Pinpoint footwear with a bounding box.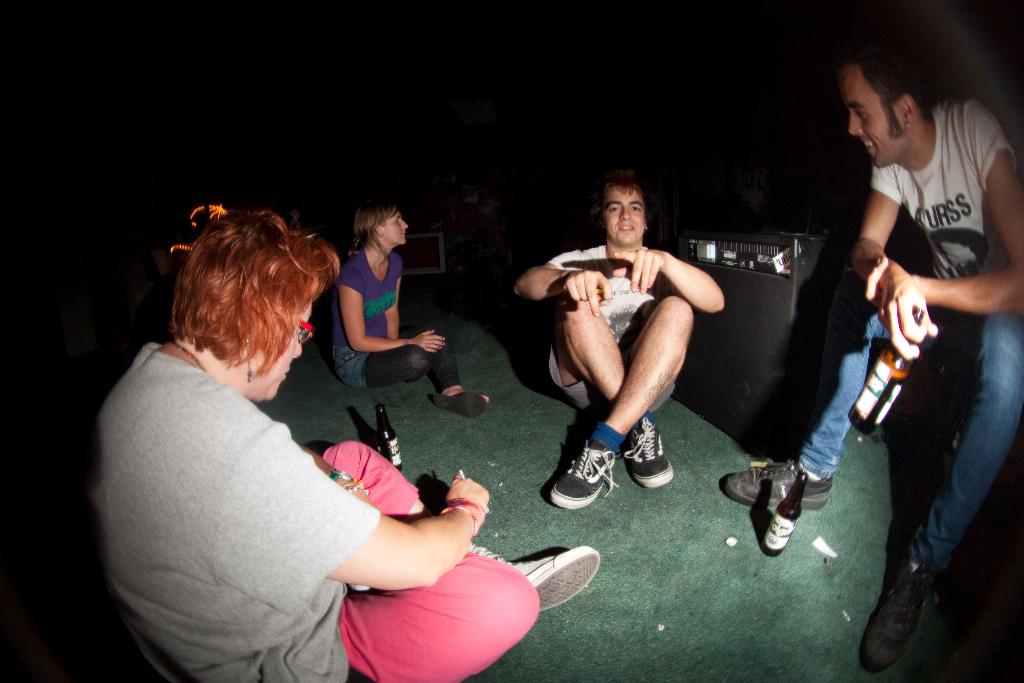
l=500, t=544, r=600, b=611.
